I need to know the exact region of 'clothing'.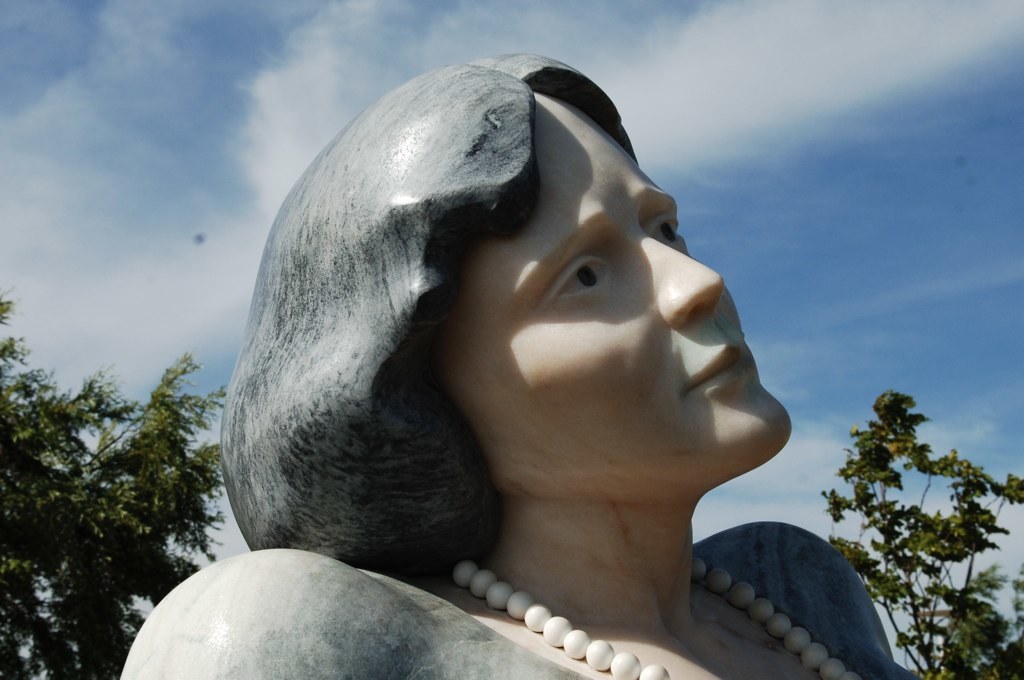
Region: select_region(87, 479, 977, 679).
